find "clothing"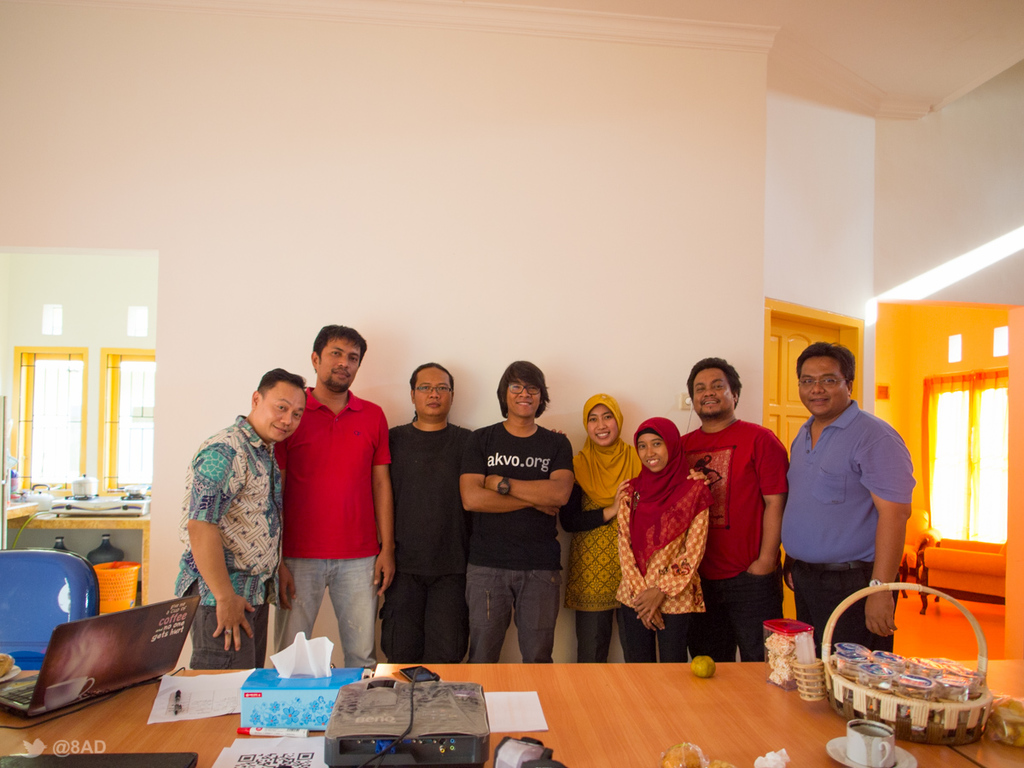
(556,445,653,611)
